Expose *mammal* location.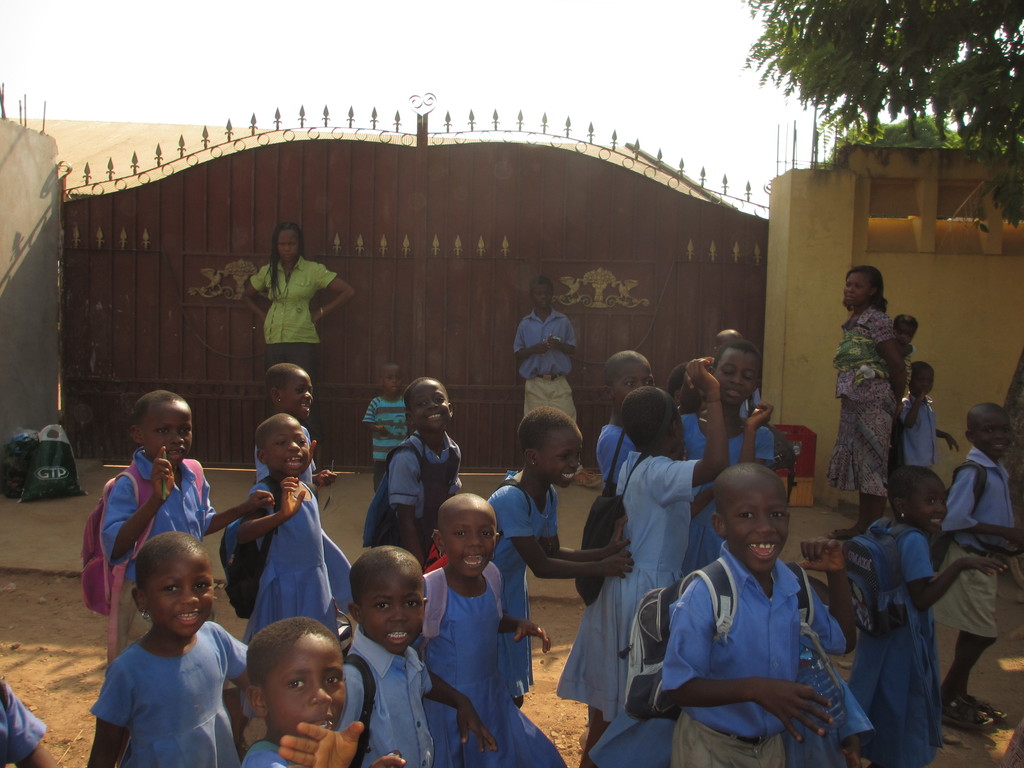
Exposed at bbox=(682, 339, 776, 577).
